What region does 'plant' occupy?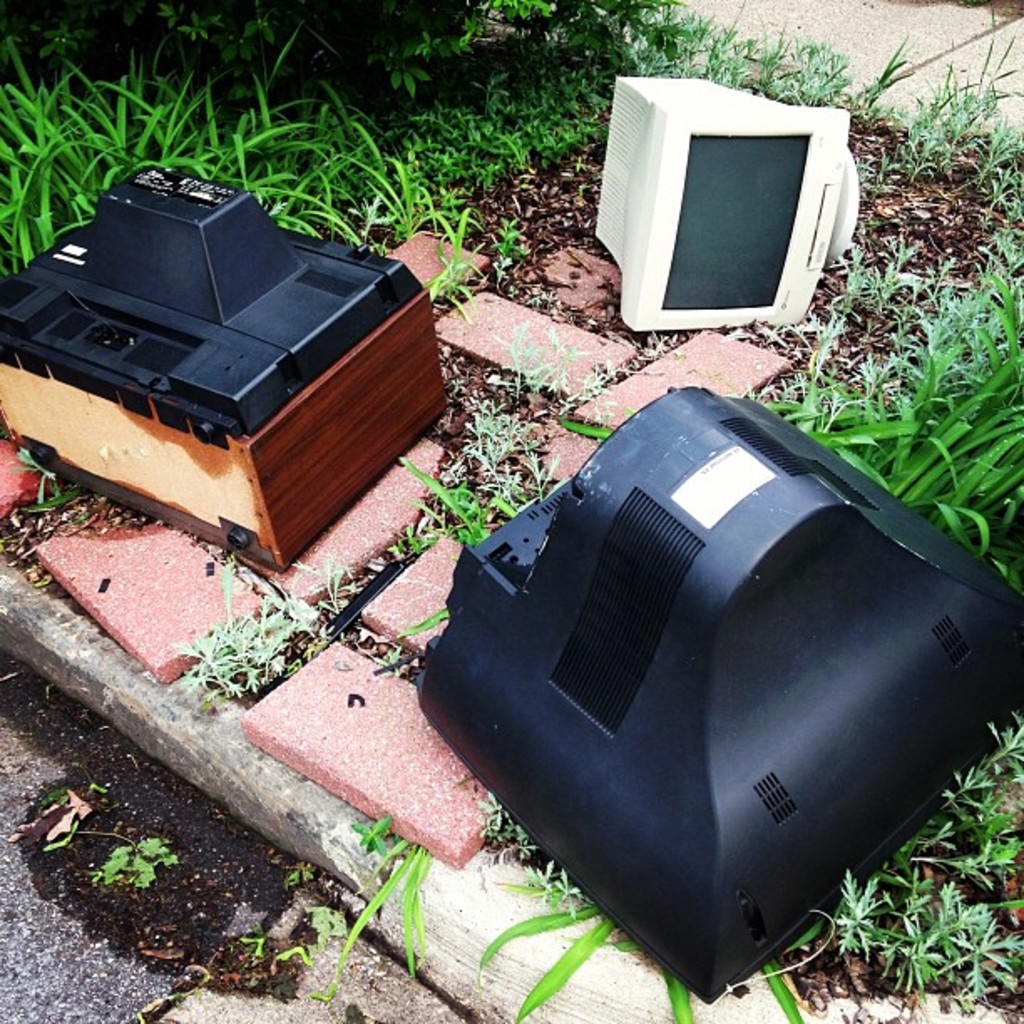
(left=351, top=815, right=388, bottom=862).
